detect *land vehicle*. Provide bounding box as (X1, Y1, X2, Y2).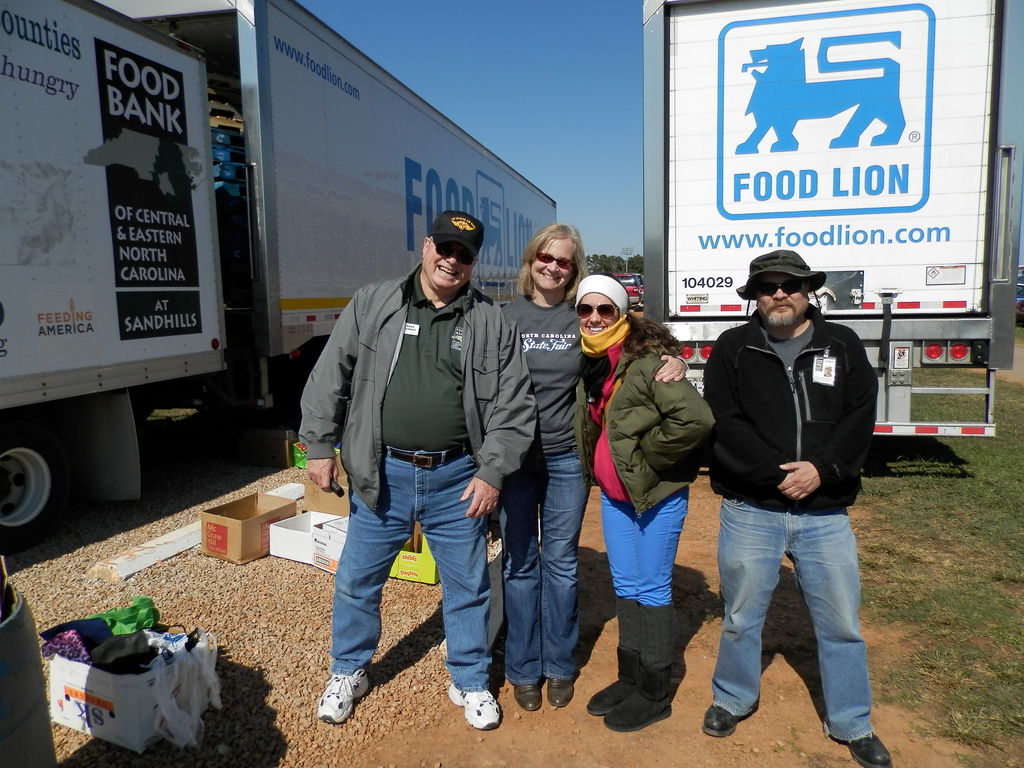
(0, 0, 570, 550).
